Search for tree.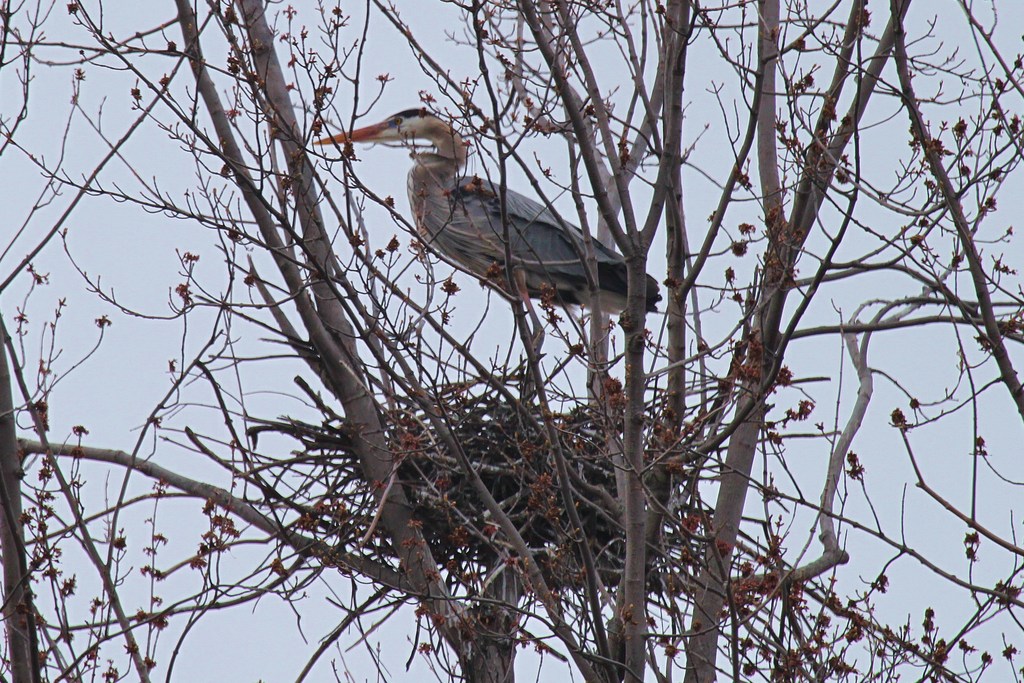
Found at [0, 0, 1023, 682].
